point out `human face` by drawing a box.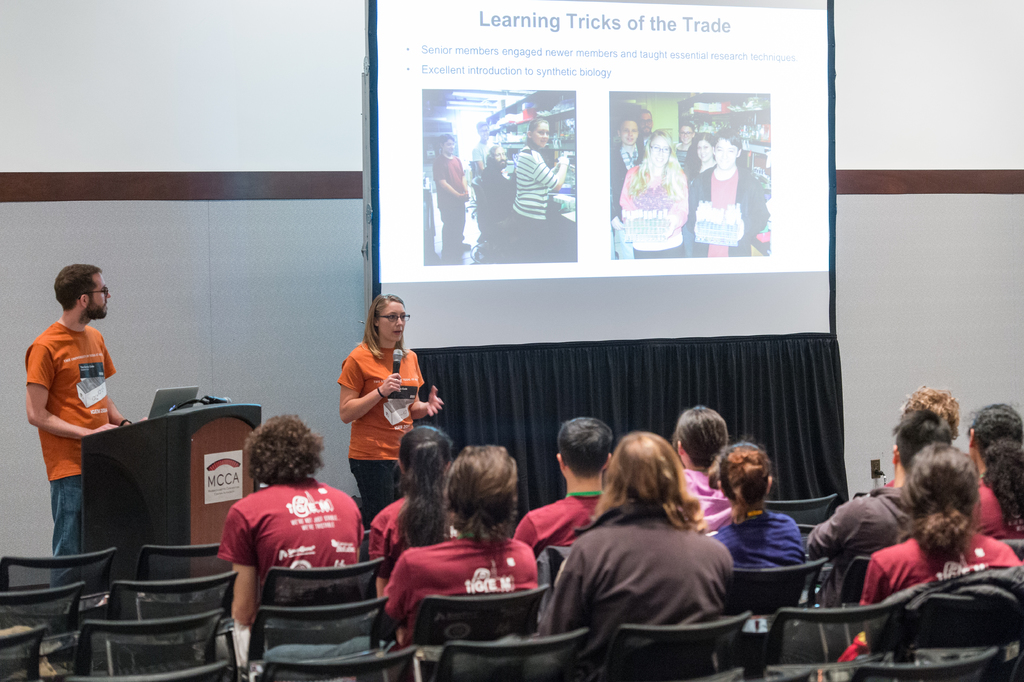
[709,138,740,170].
